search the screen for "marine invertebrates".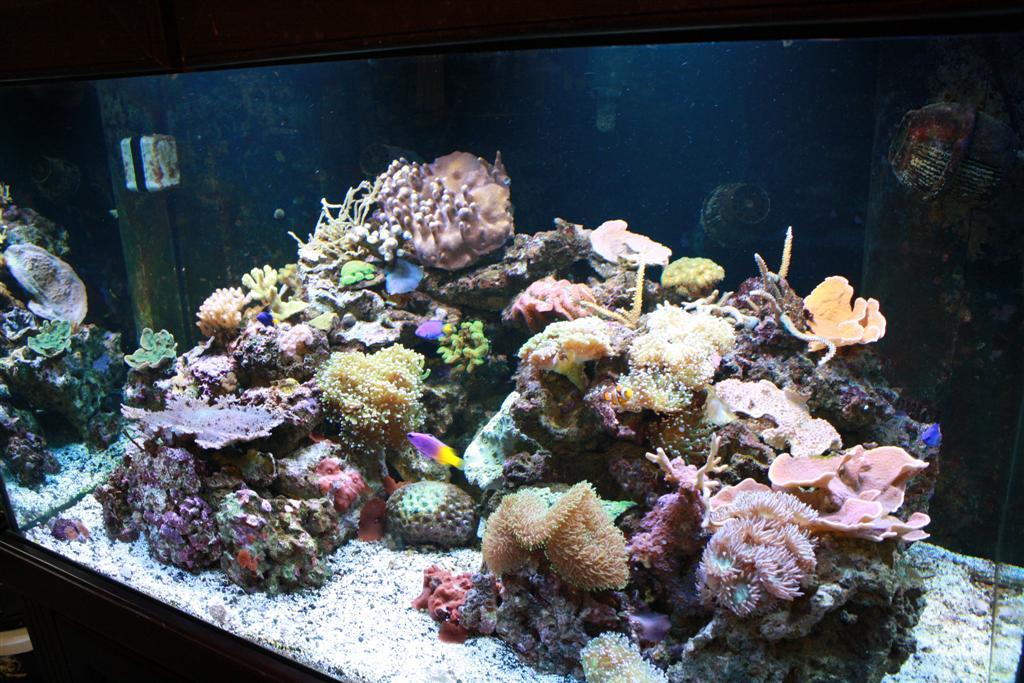
Found at {"x1": 476, "y1": 501, "x2": 535, "y2": 583}.
